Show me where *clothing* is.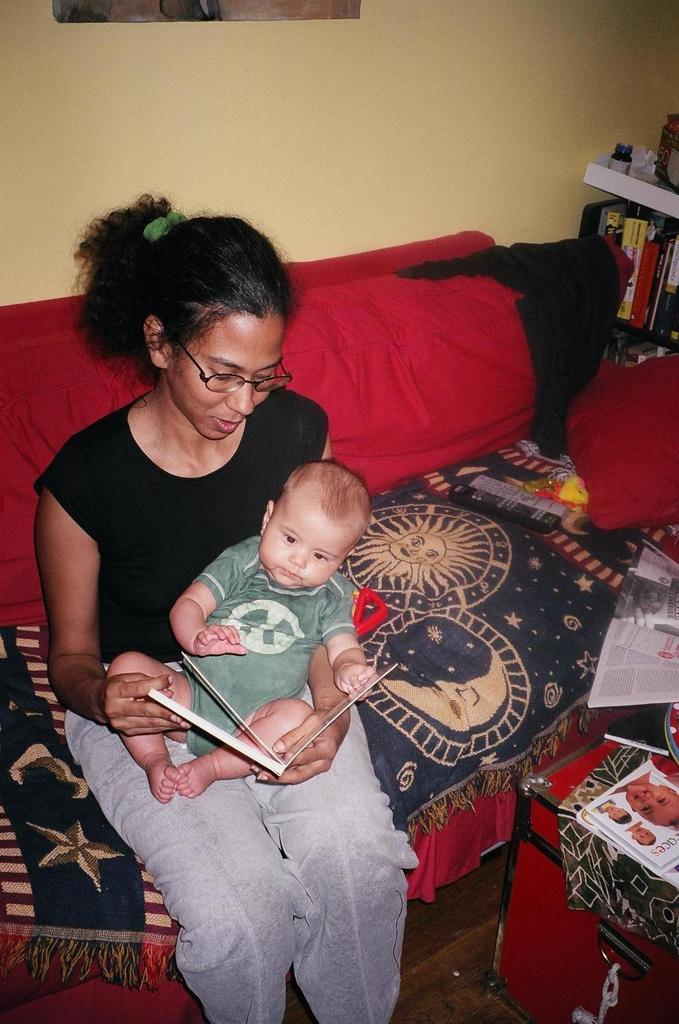
*clothing* is at region(29, 391, 420, 1023).
